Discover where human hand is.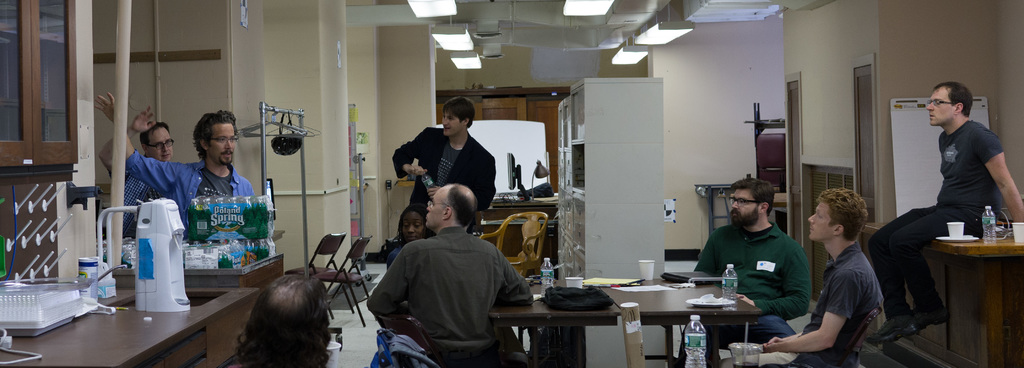
Discovered at bbox=[426, 185, 439, 201].
